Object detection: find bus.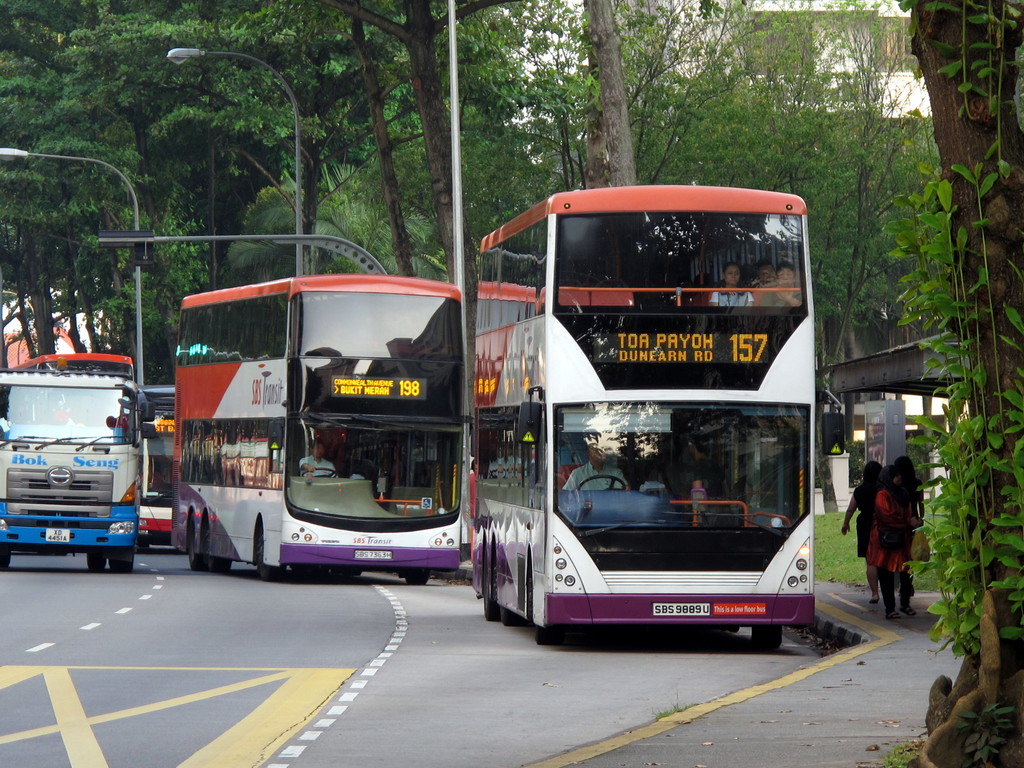
box(0, 367, 159, 577).
